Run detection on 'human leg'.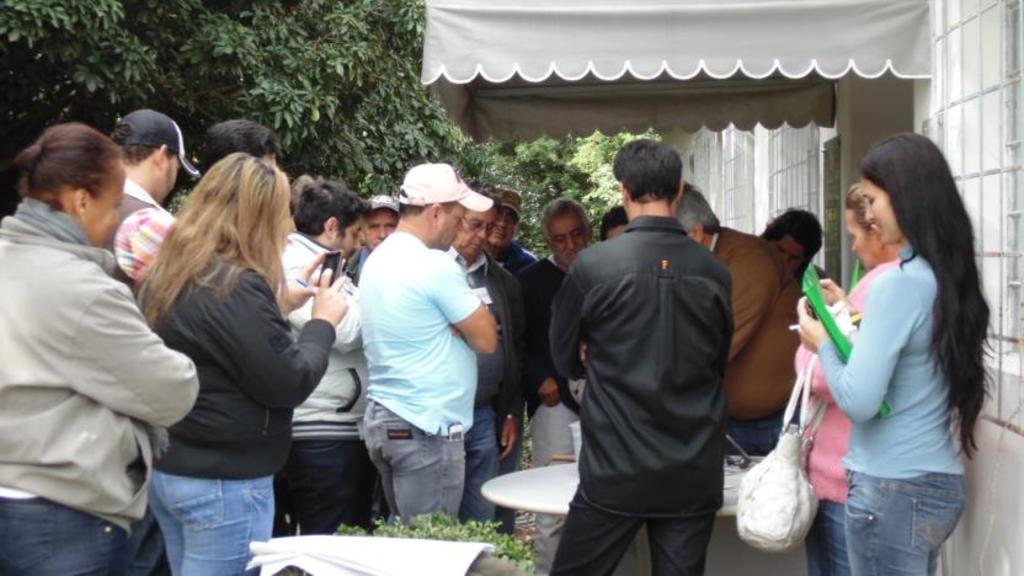
Result: region(647, 423, 714, 575).
